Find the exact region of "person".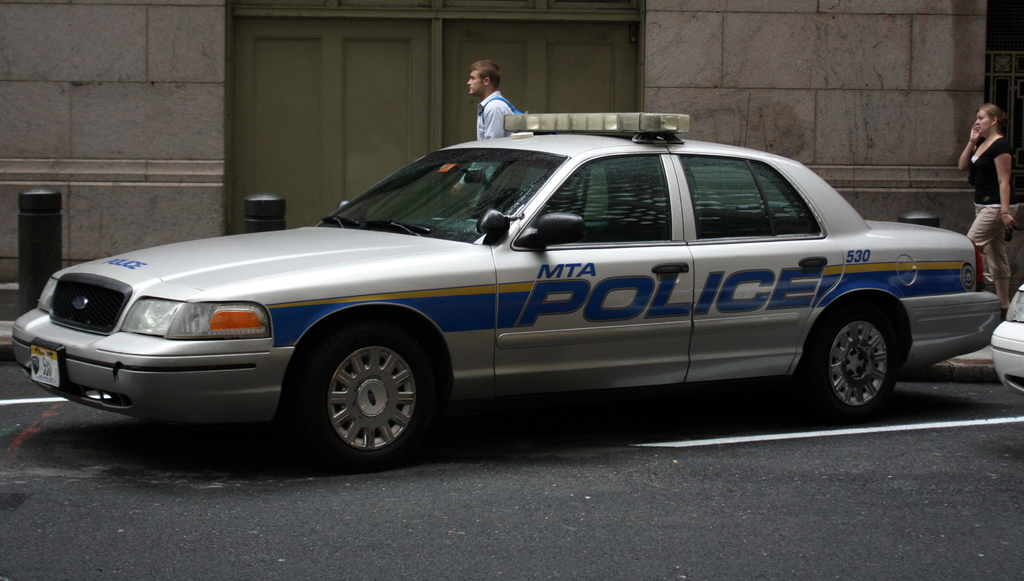
Exact region: x1=455 y1=54 x2=520 y2=184.
